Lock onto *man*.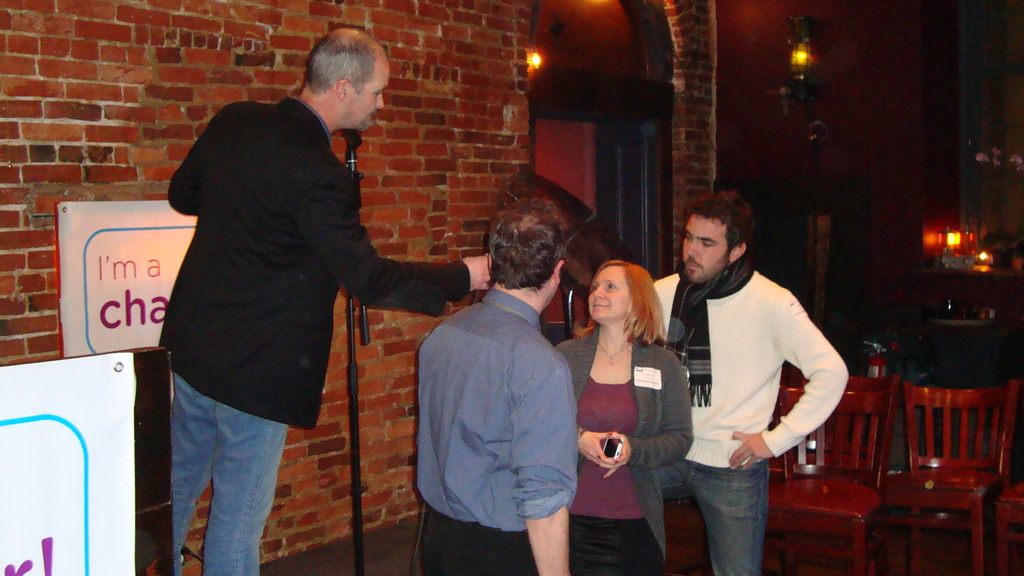
Locked: region(409, 197, 577, 575).
